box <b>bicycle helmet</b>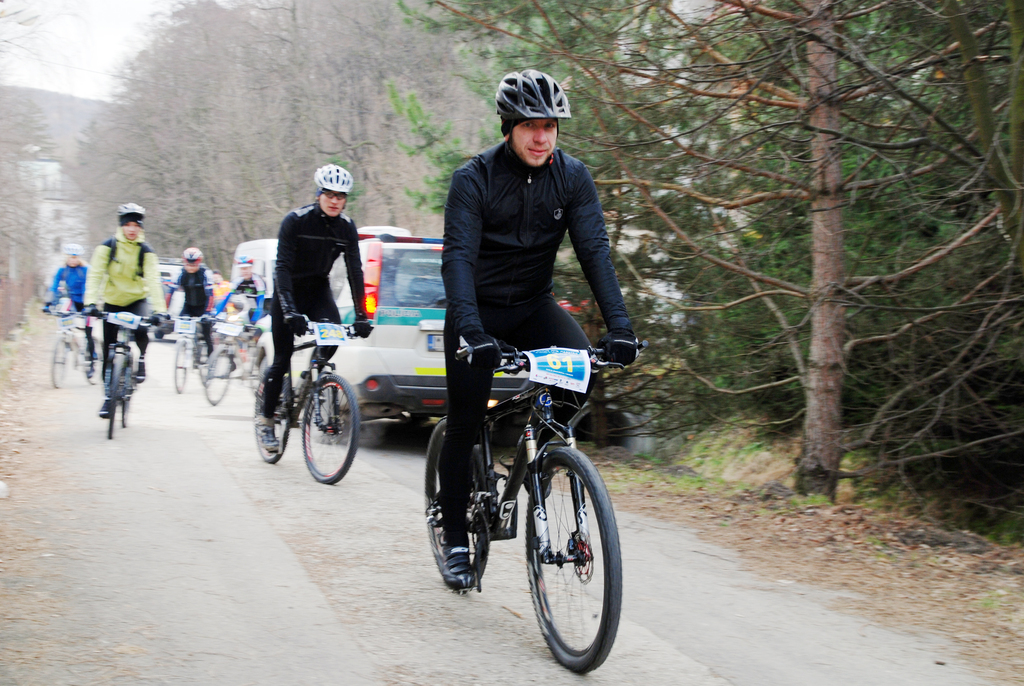
[left=496, top=69, right=580, bottom=121]
